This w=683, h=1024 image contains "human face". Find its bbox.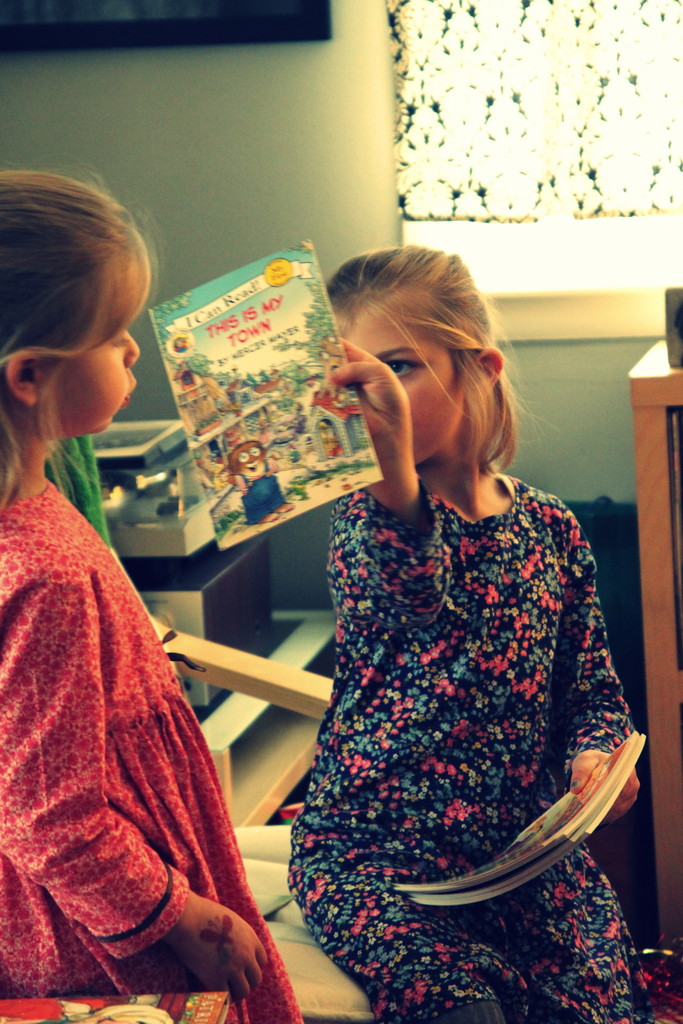
Rect(342, 308, 462, 463).
